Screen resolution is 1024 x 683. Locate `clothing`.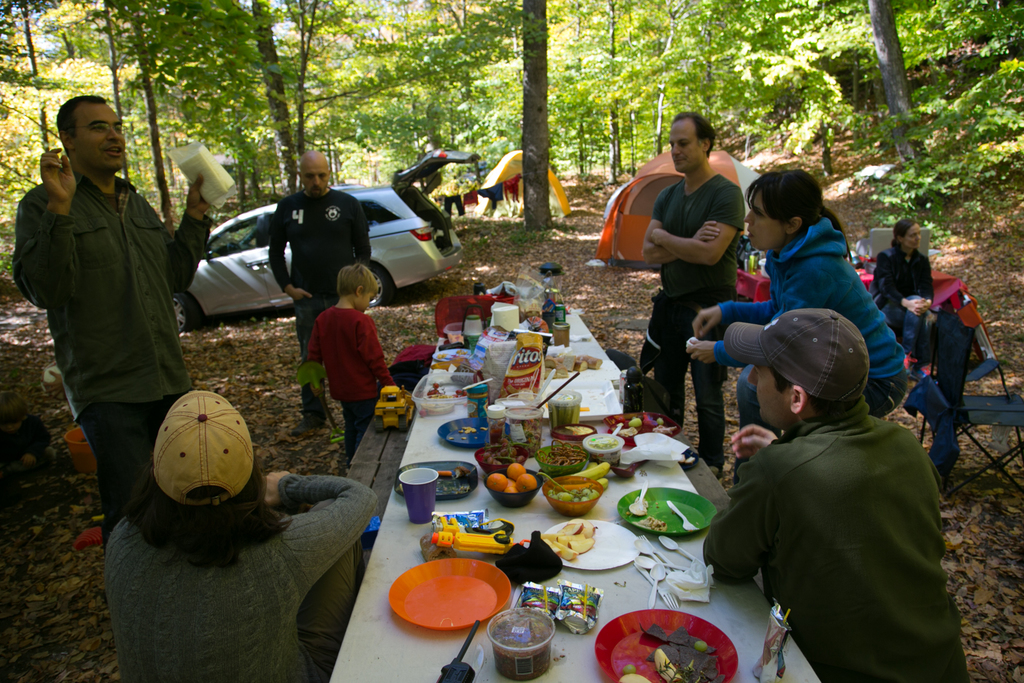
box(871, 244, 945, 351).
